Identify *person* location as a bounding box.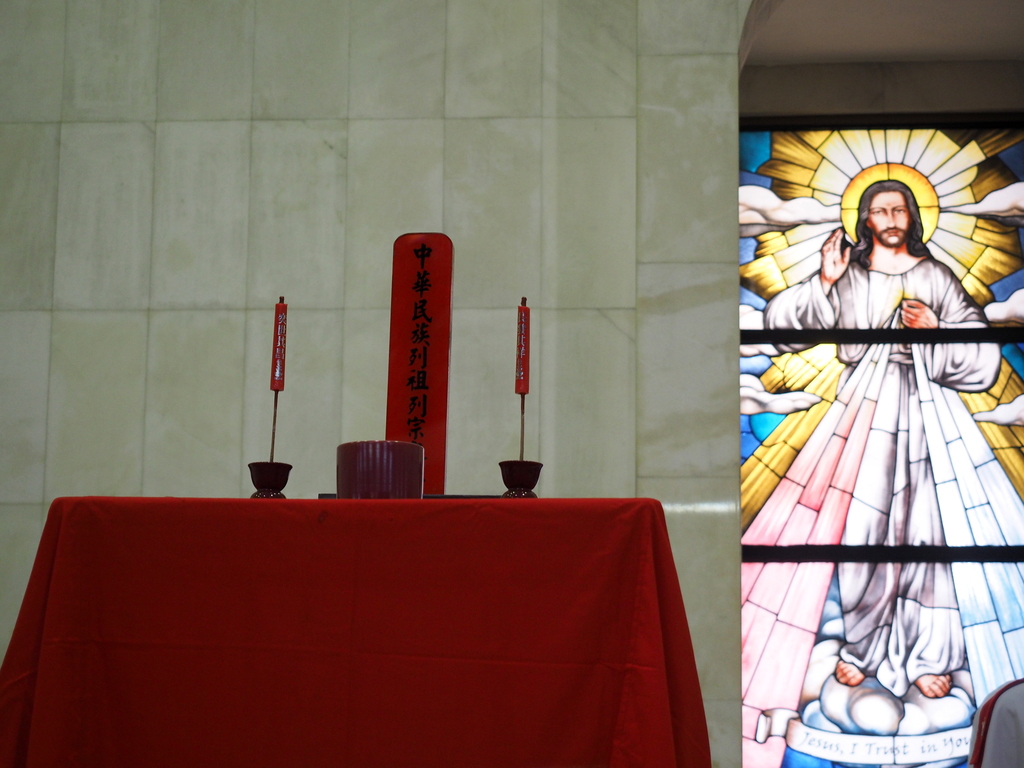
<region>764, 177, 1000, 698</region>.
